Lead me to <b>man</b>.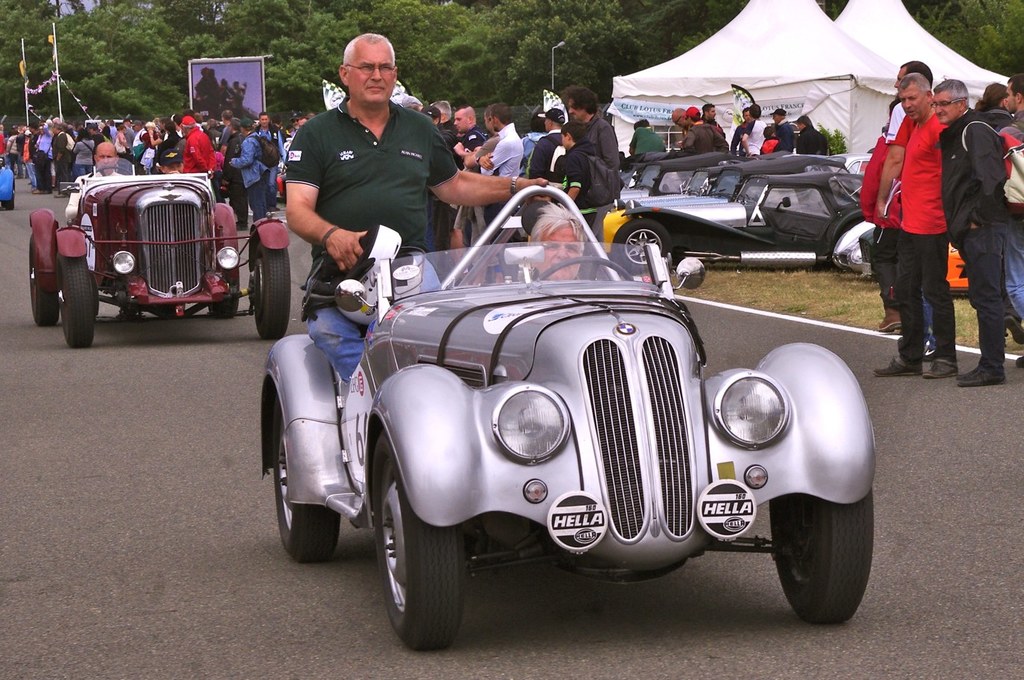
Lead to x1=49, y1=118, x2=73, y2=202.
